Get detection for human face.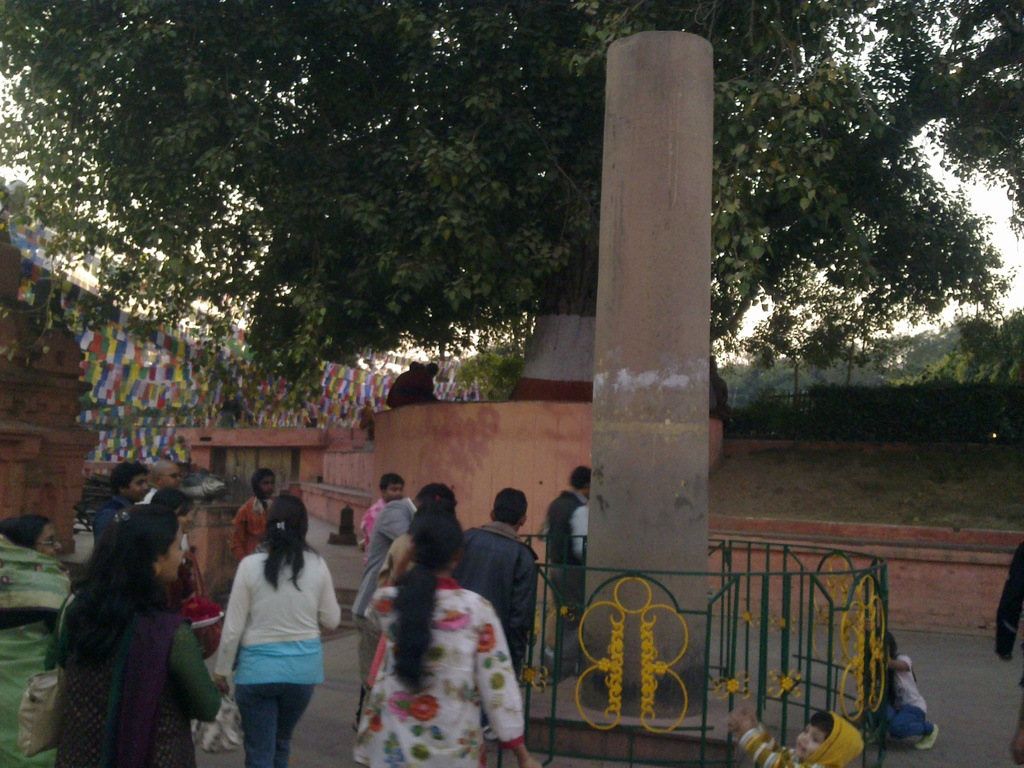
Detection: x1=385, y1=484, x2=403, y2=501.
